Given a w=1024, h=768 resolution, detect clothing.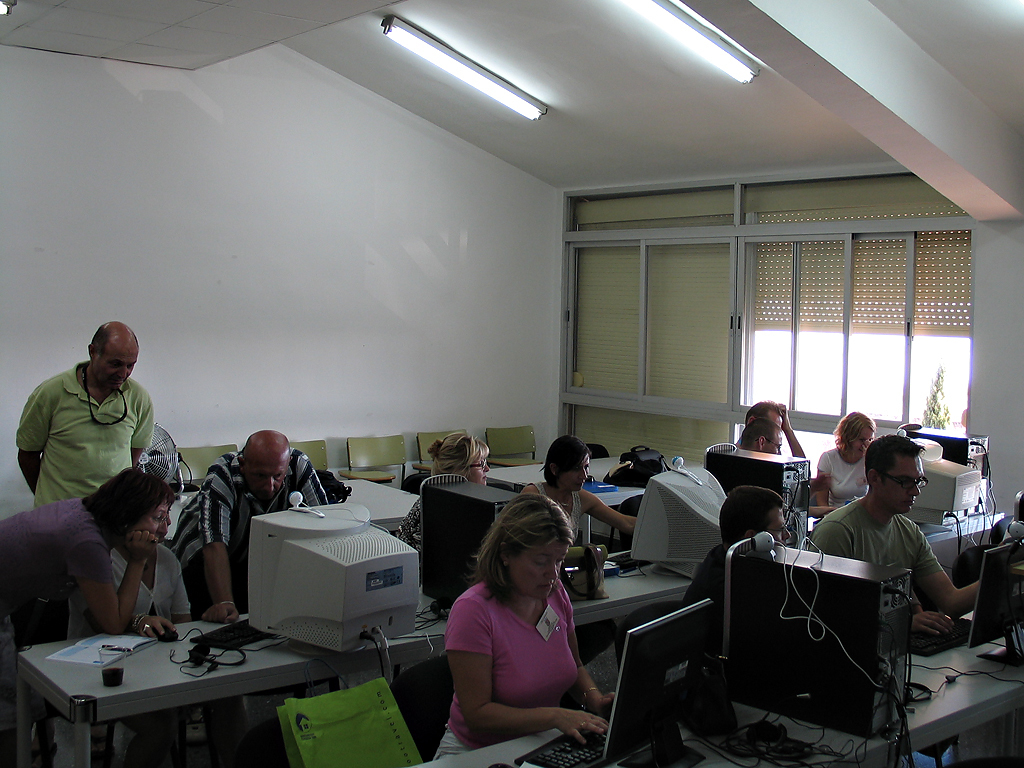
68:533:197:636.
